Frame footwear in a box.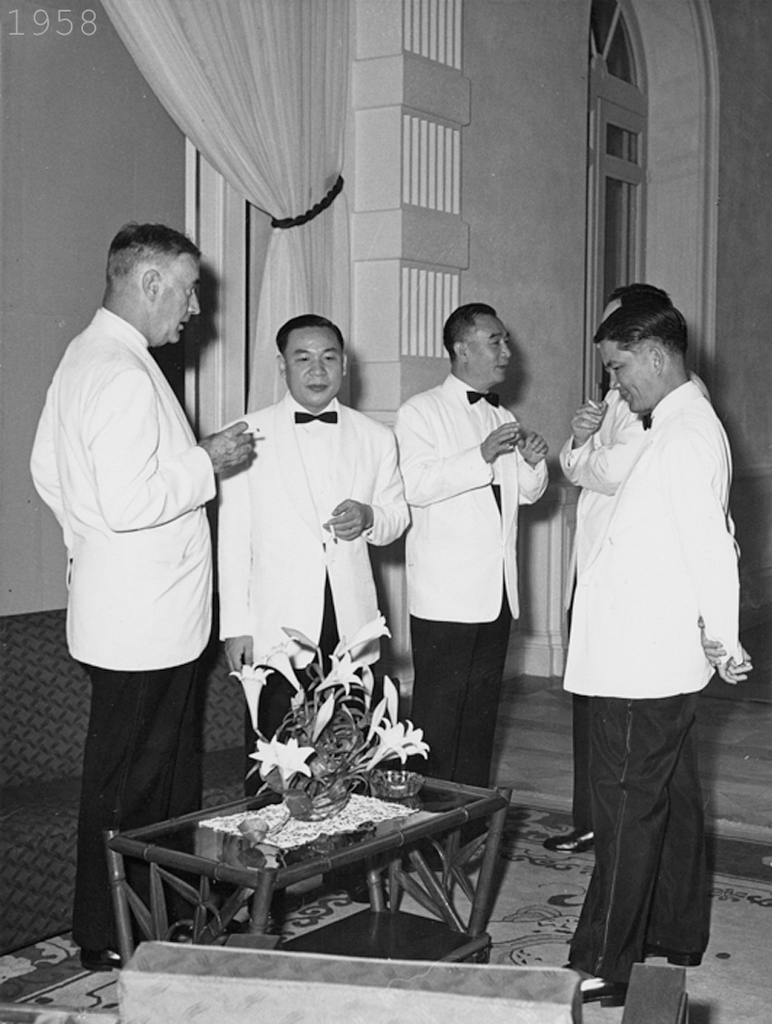
Rect(438, 834, 481, 872).
